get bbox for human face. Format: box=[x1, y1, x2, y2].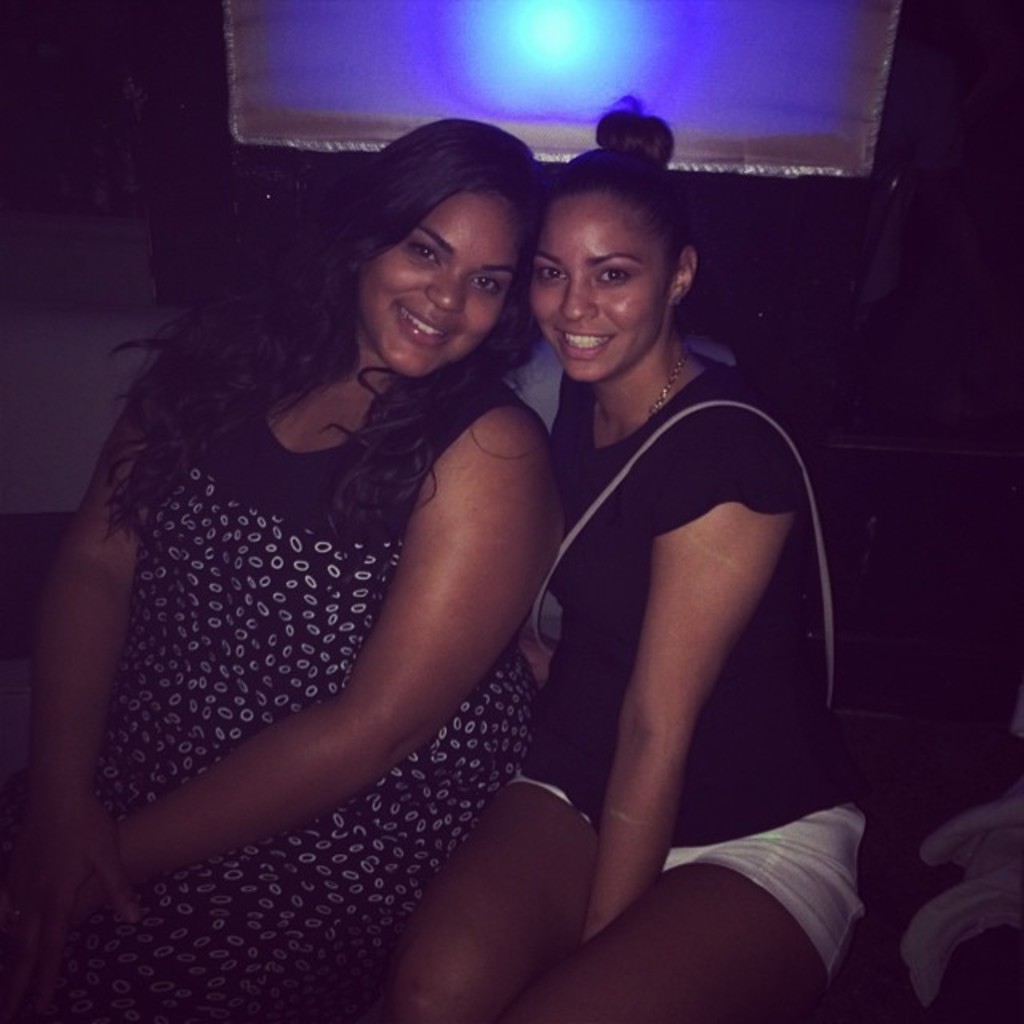
box=[526, 190, 670, 382].
